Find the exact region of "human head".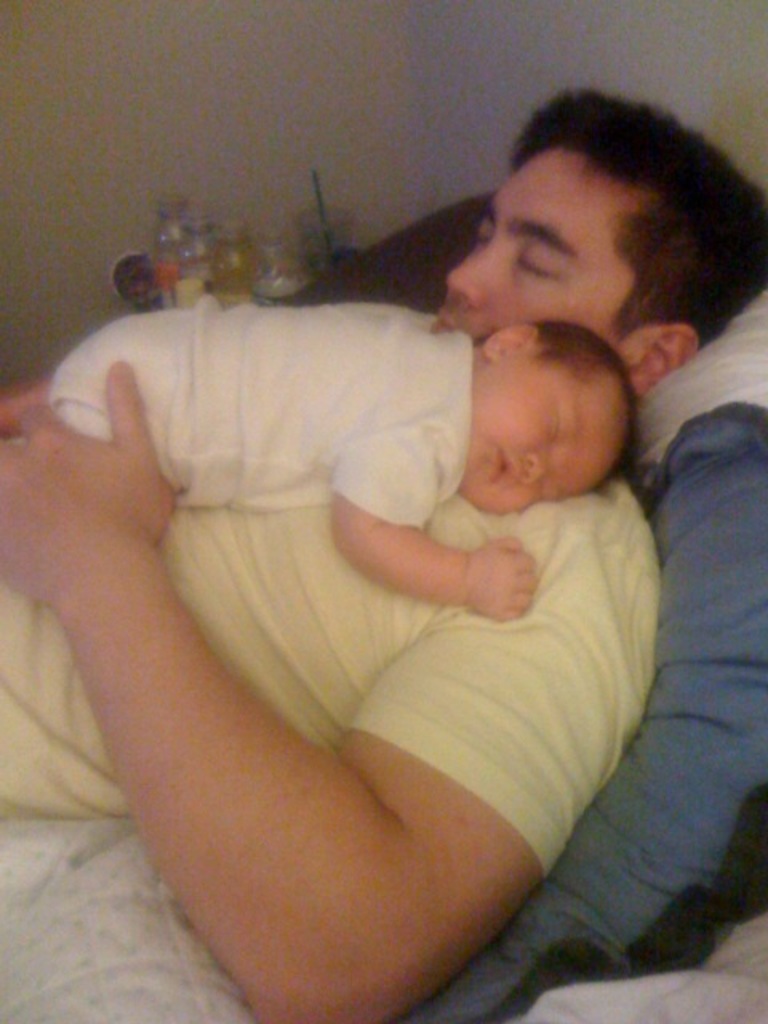
Exact region: x1=451, y1=302, x2=638, y2=496.
